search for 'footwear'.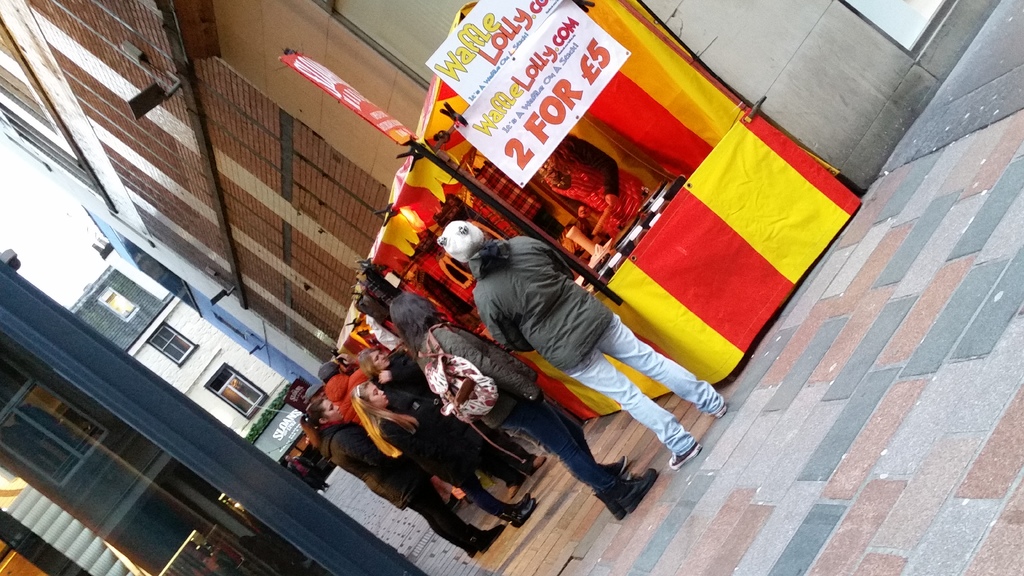
Found at left=506, top=485, right=522, bottom=497.
